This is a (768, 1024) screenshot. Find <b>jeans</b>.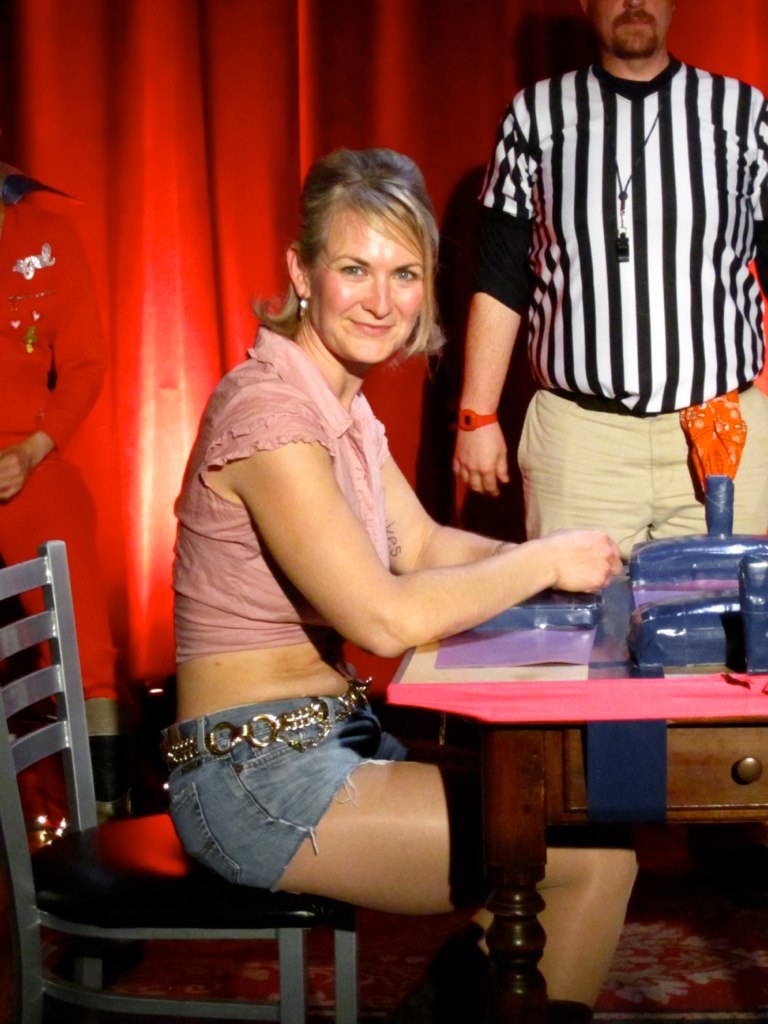
Bounding box: 131/706/376/874.
